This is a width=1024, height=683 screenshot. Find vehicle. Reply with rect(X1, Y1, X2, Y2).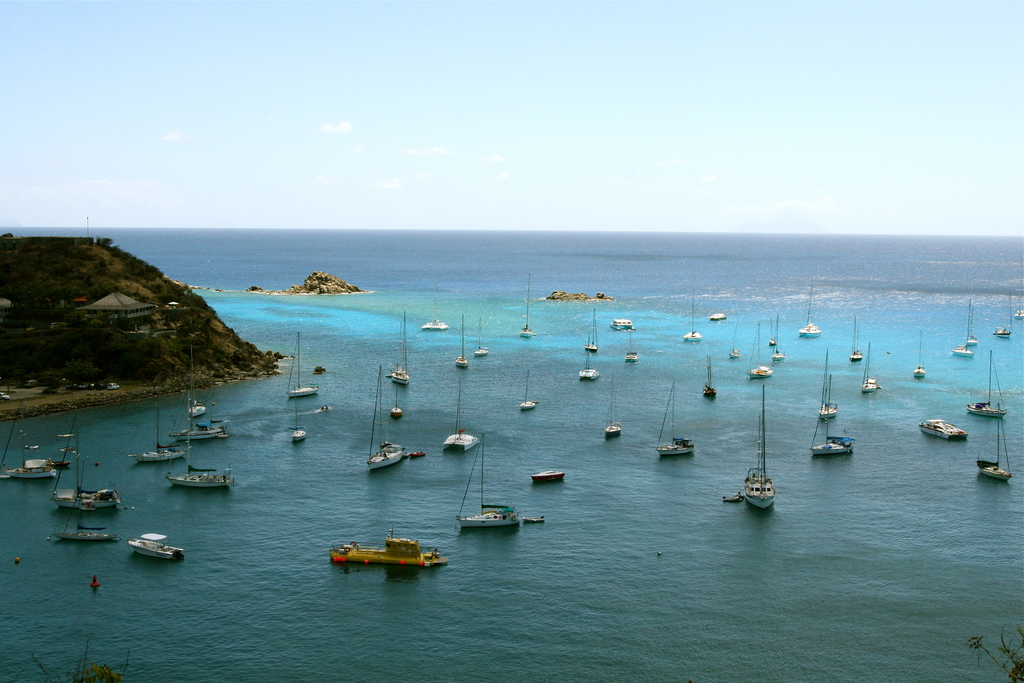
rect(656, 381, 698, 457).
